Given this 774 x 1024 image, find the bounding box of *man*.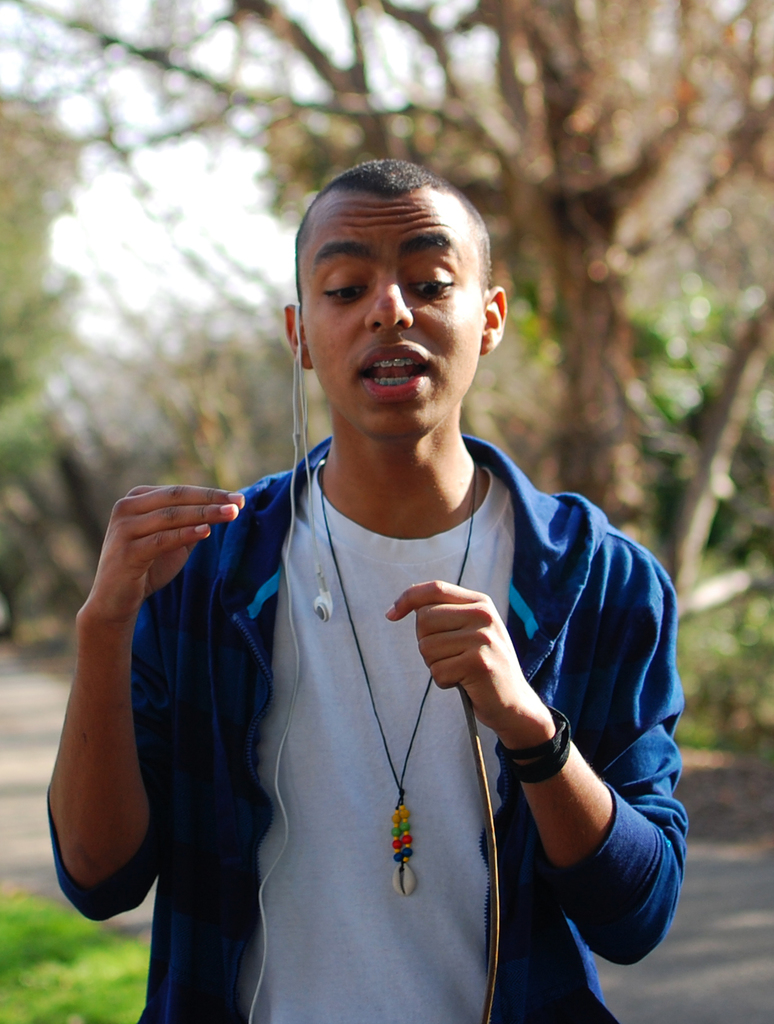
pyautogui.locateOnScreen(47, 125, 732, 1023).
